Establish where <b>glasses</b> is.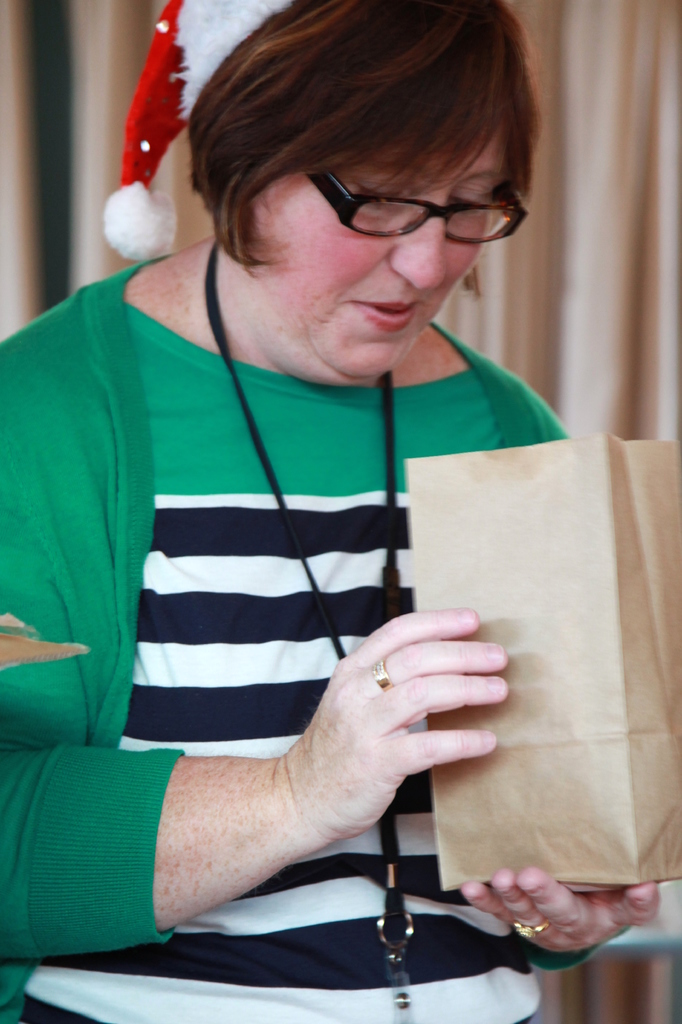
Established at <bbox>259, 158, 535, 236</bbox>.
